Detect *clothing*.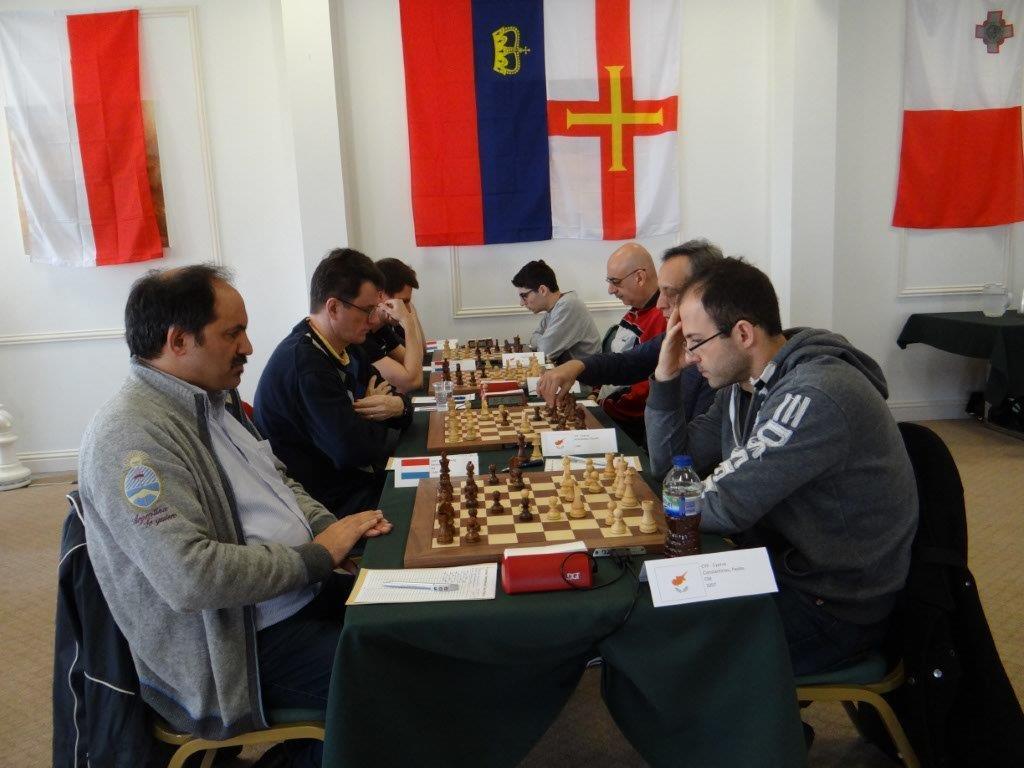
Detected at 350,319,401,400.
